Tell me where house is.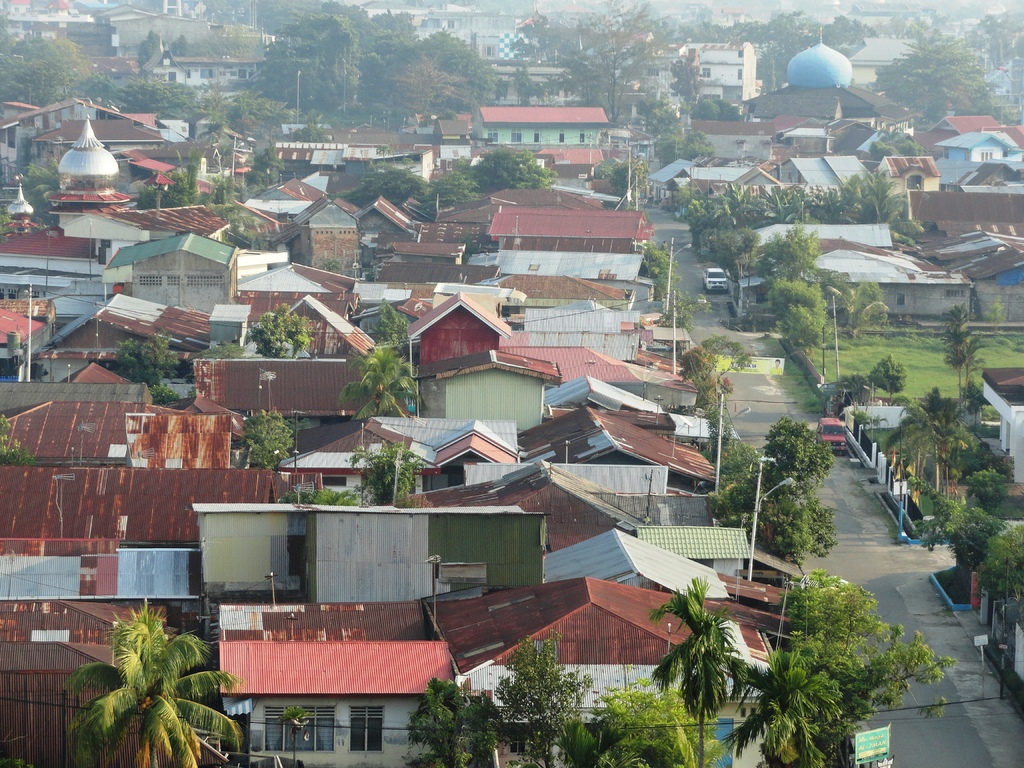
house is at [4, 300, 67, 379].
